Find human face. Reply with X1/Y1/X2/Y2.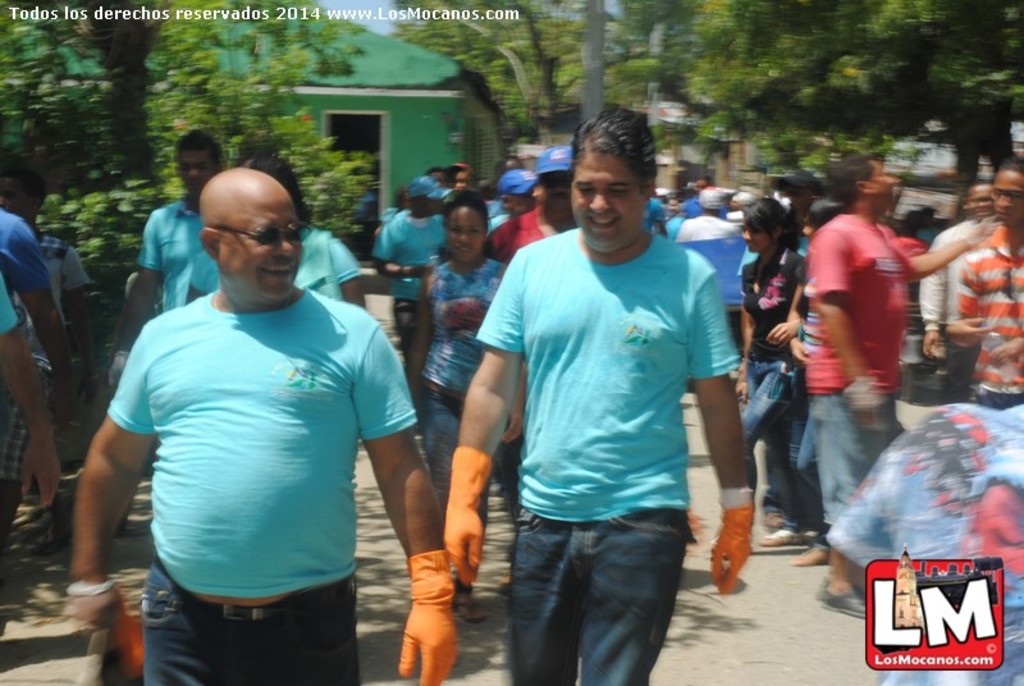
991/161/1023/223.
